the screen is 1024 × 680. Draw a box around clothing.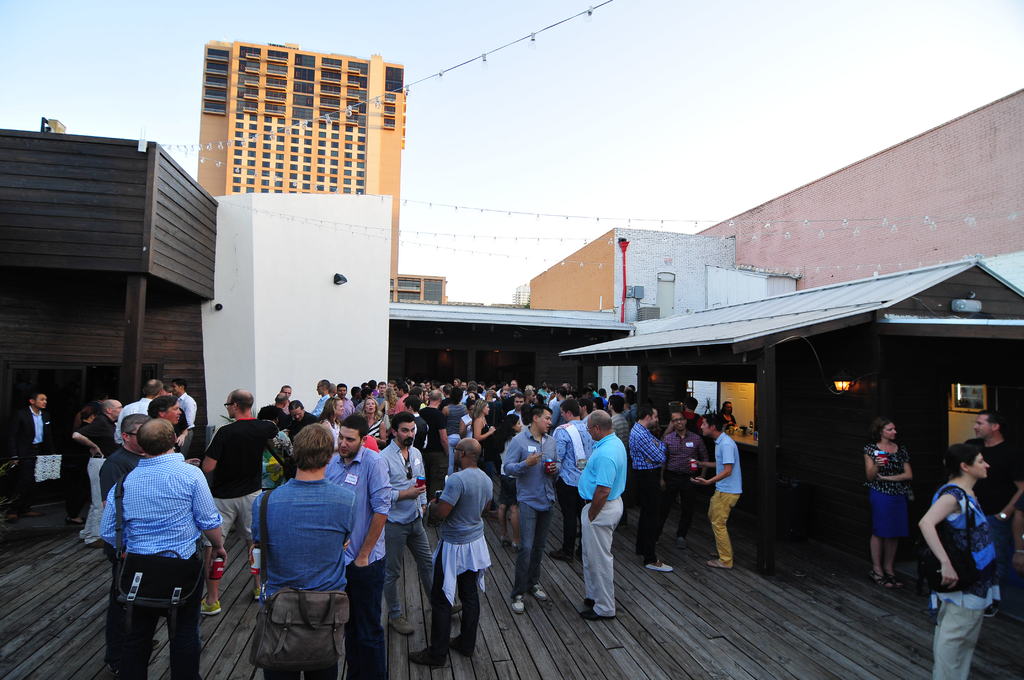
left=234, top=455, right=366, bottom=649.
